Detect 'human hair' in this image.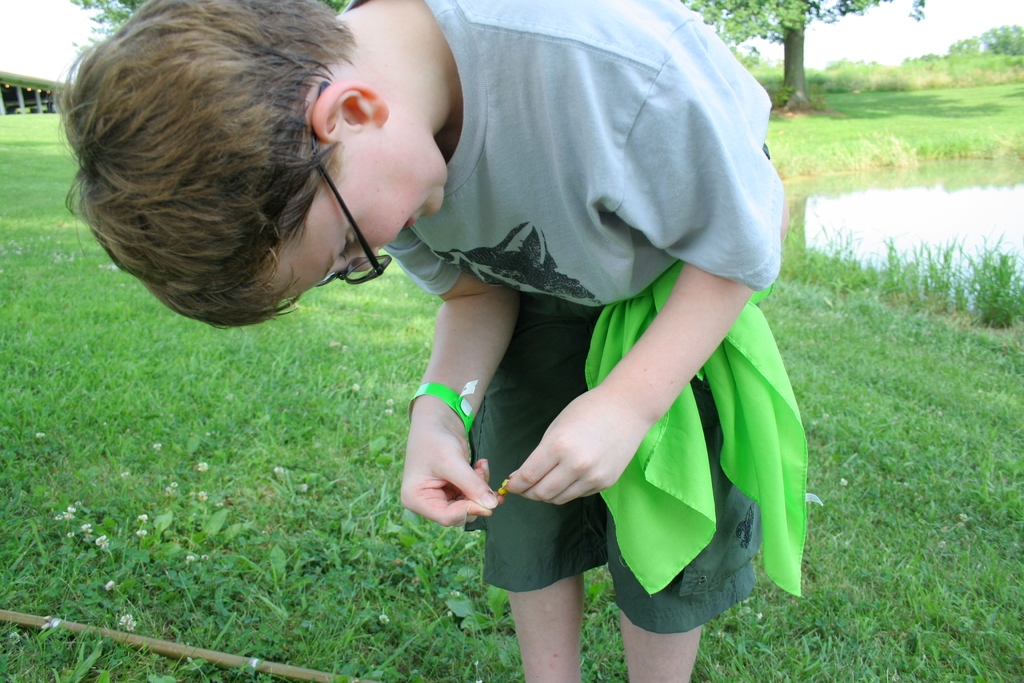
Detection: bbox(70, 10, 371, 288).
